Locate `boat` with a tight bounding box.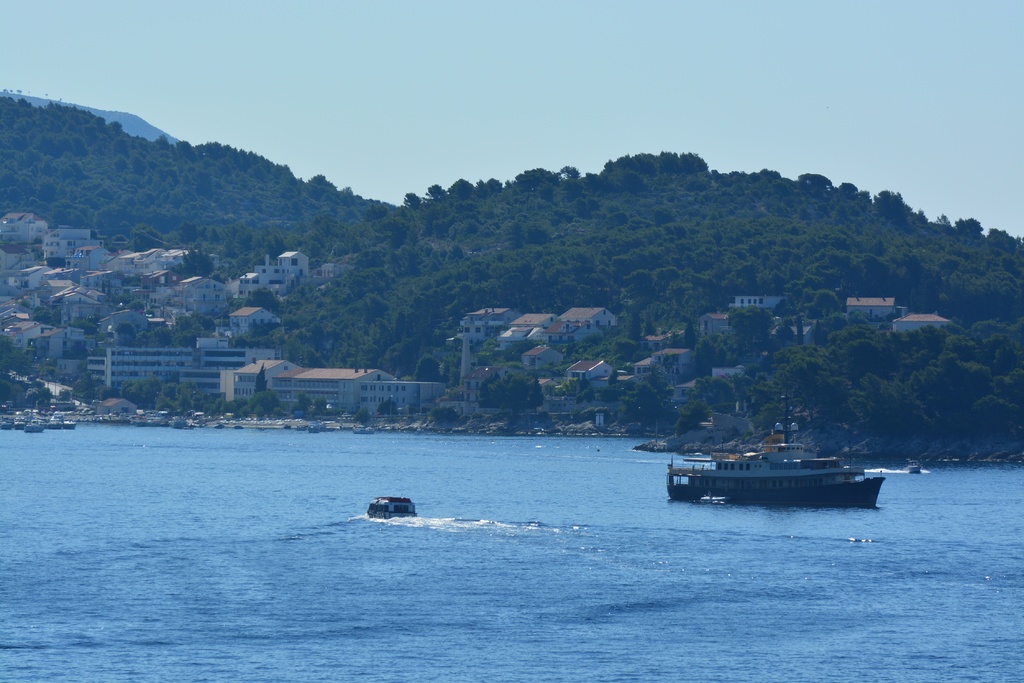
crop(354, 424, 377, 435).
